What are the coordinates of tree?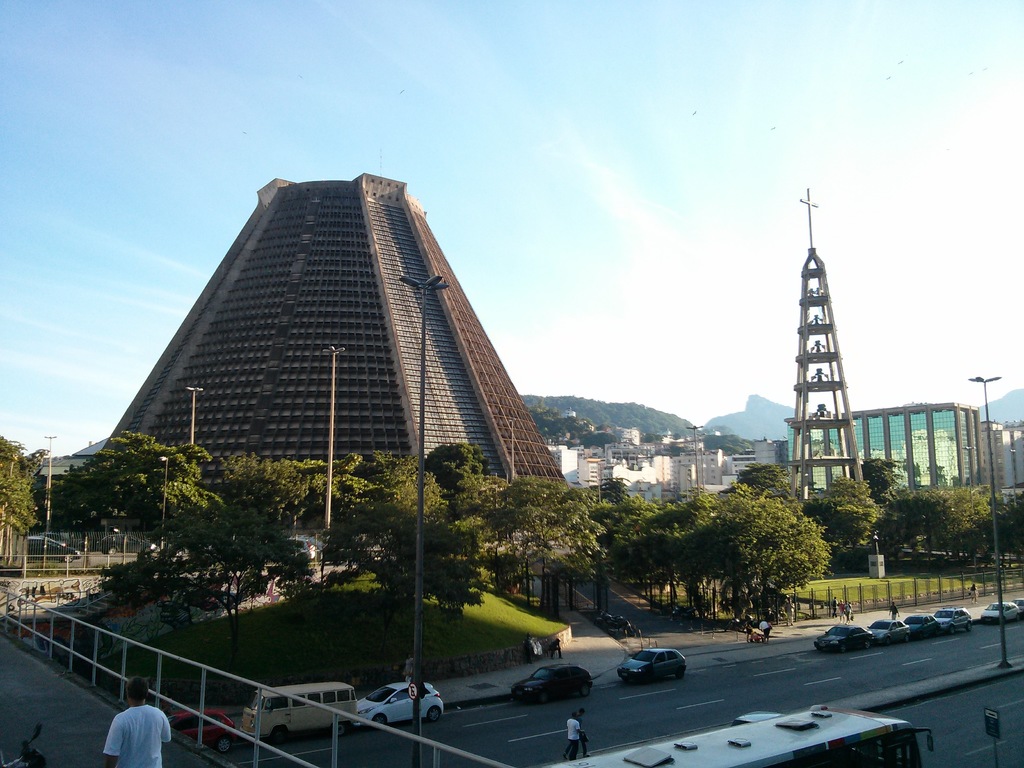
BBox(735, 461, 794, 497).
